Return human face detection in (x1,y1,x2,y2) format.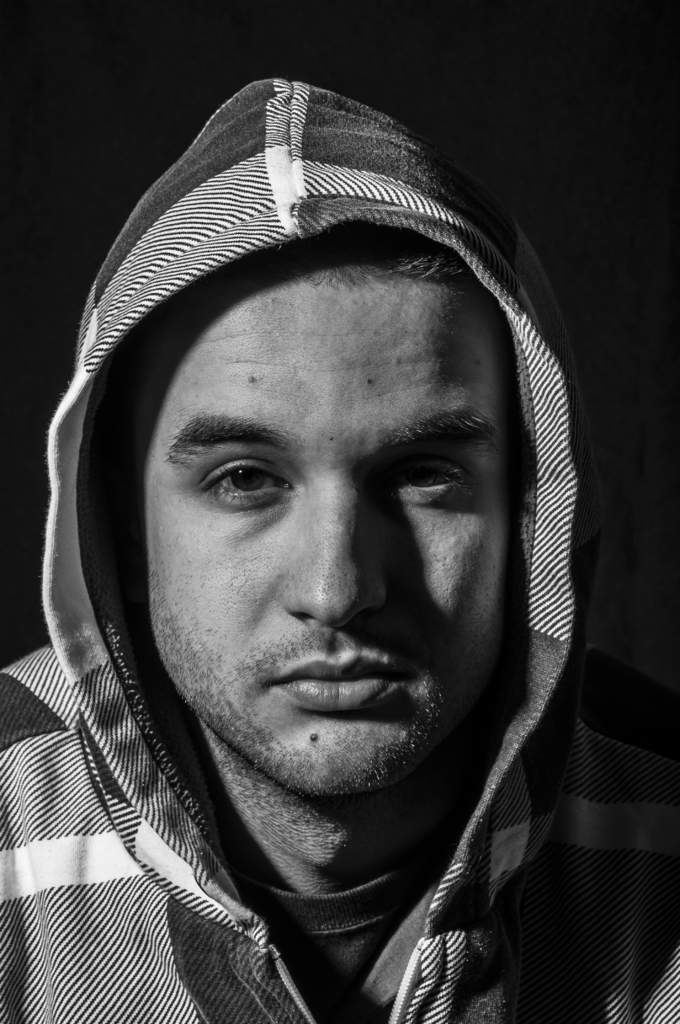
(103,266,507,805).
